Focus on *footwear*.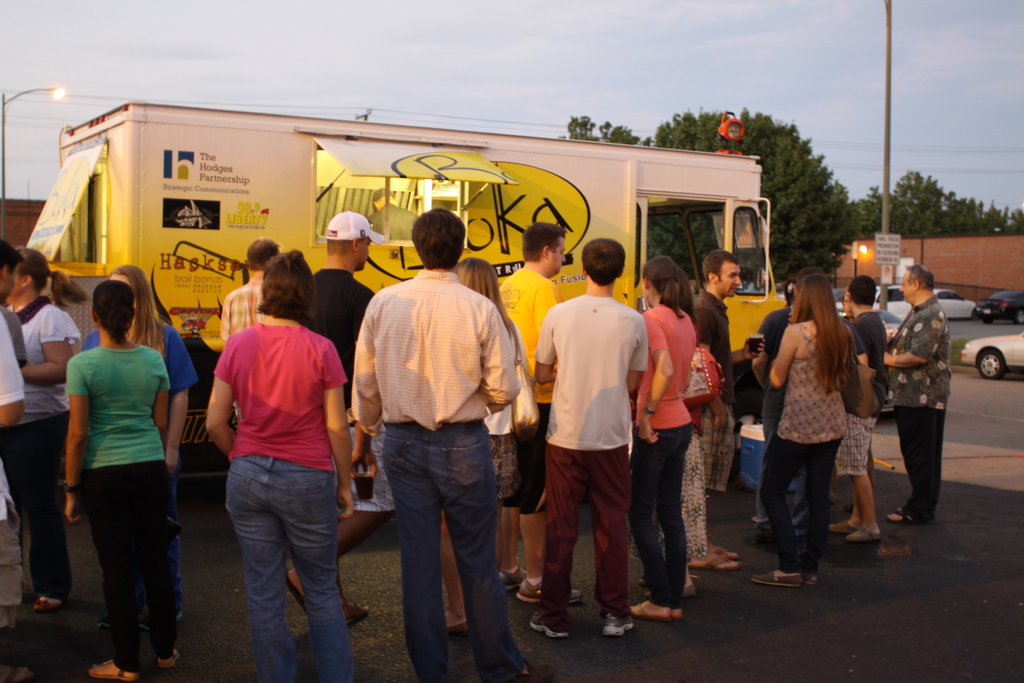
Focused at 499,569,528,594.
